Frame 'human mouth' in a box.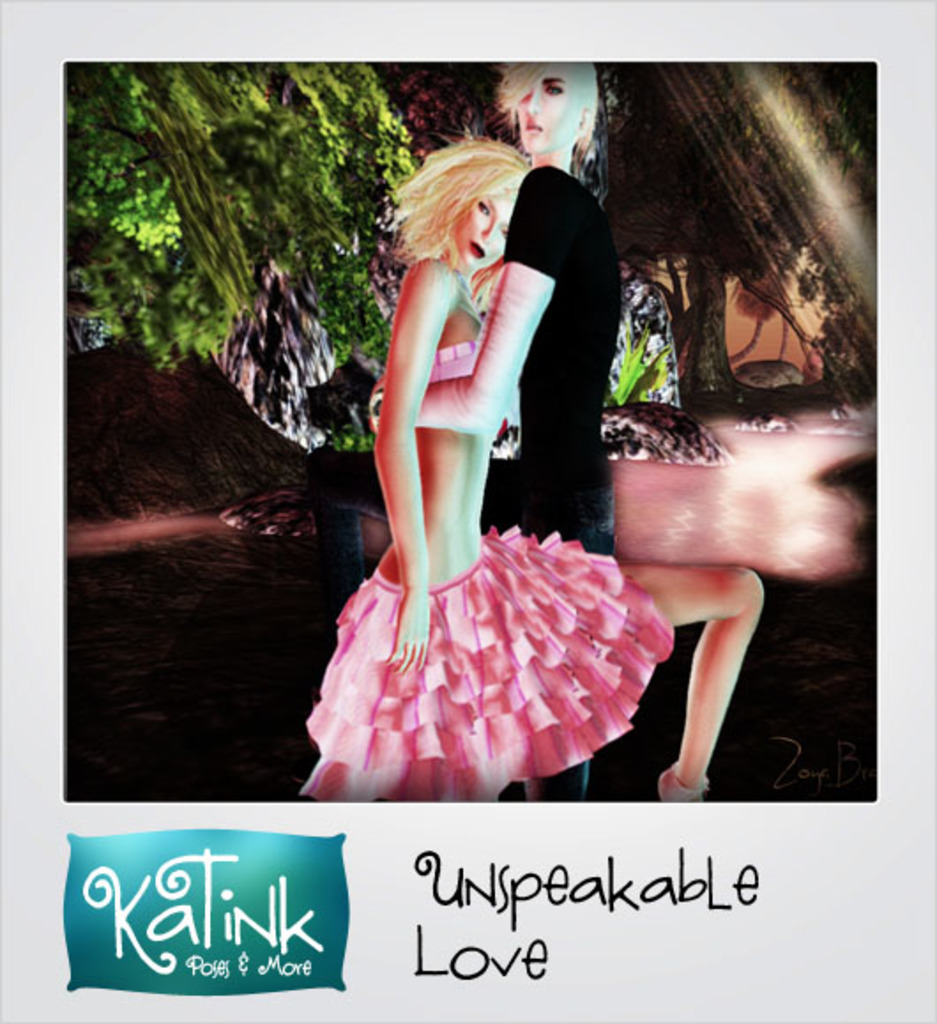
<box>468,246,479,256</box>.
